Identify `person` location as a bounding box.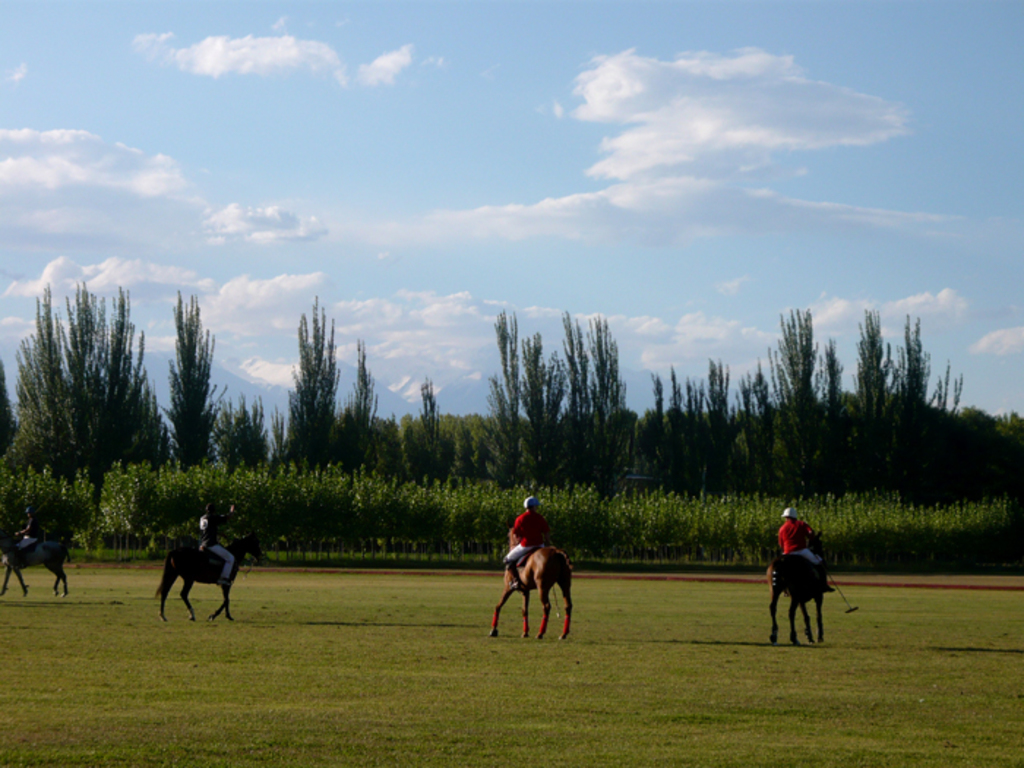
x1=195, y1=493, x2=247, y2=590.
